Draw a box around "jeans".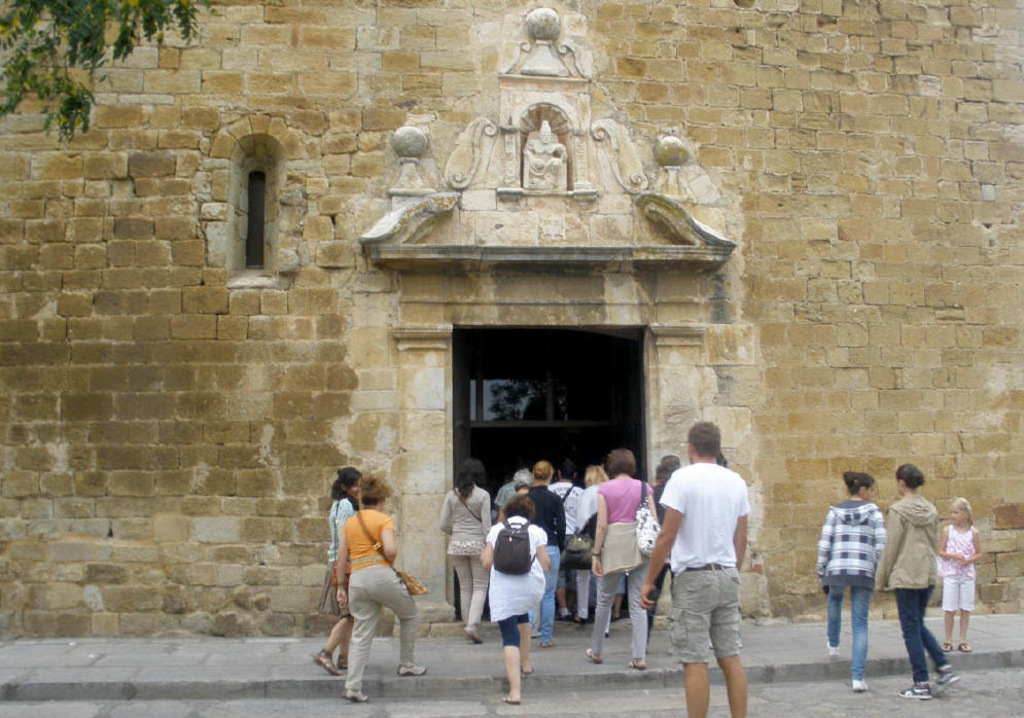
(898,589,953,698).
